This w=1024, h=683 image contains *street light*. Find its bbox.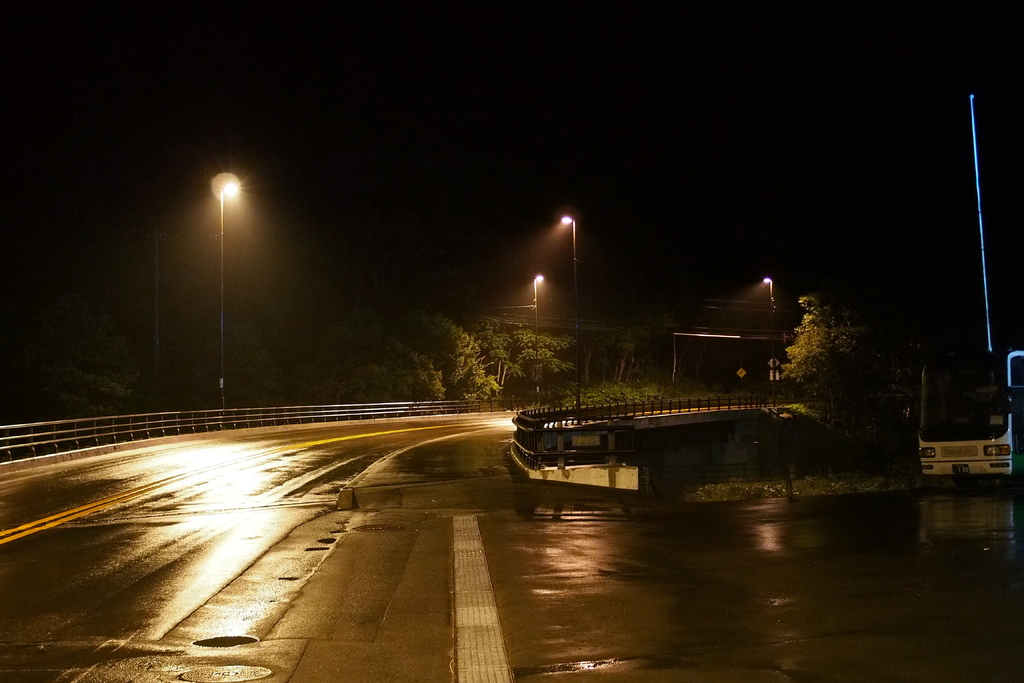
region(531, 272, 544, 402).
